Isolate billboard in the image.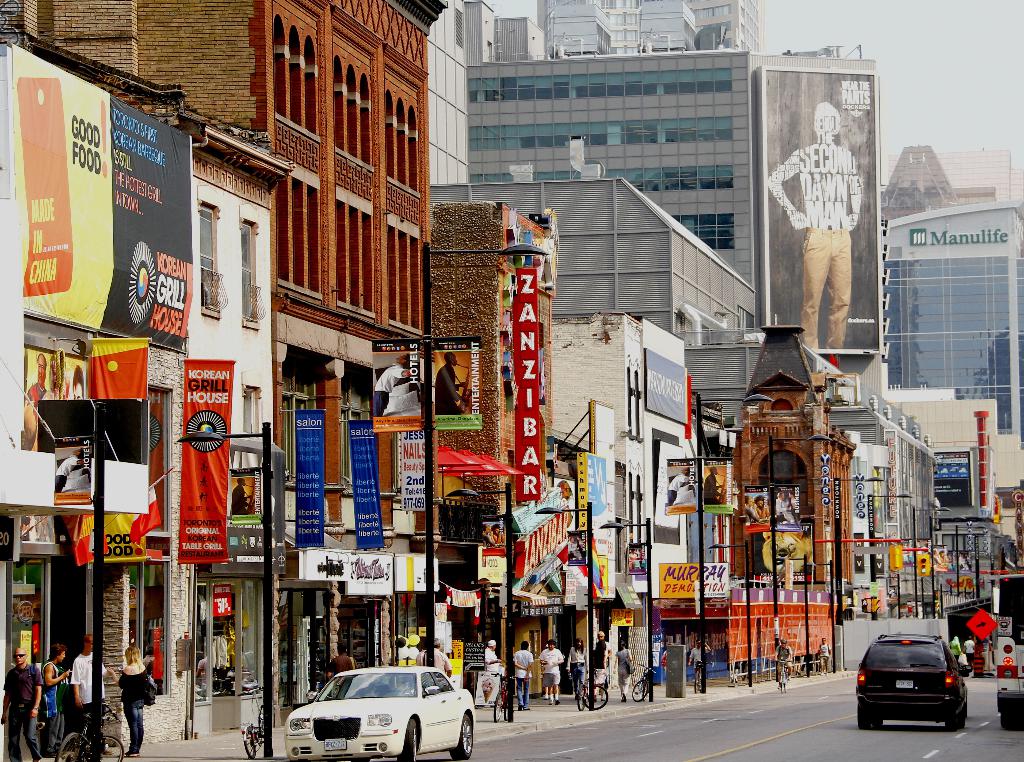
Isolated region: 579 452 617 560.
